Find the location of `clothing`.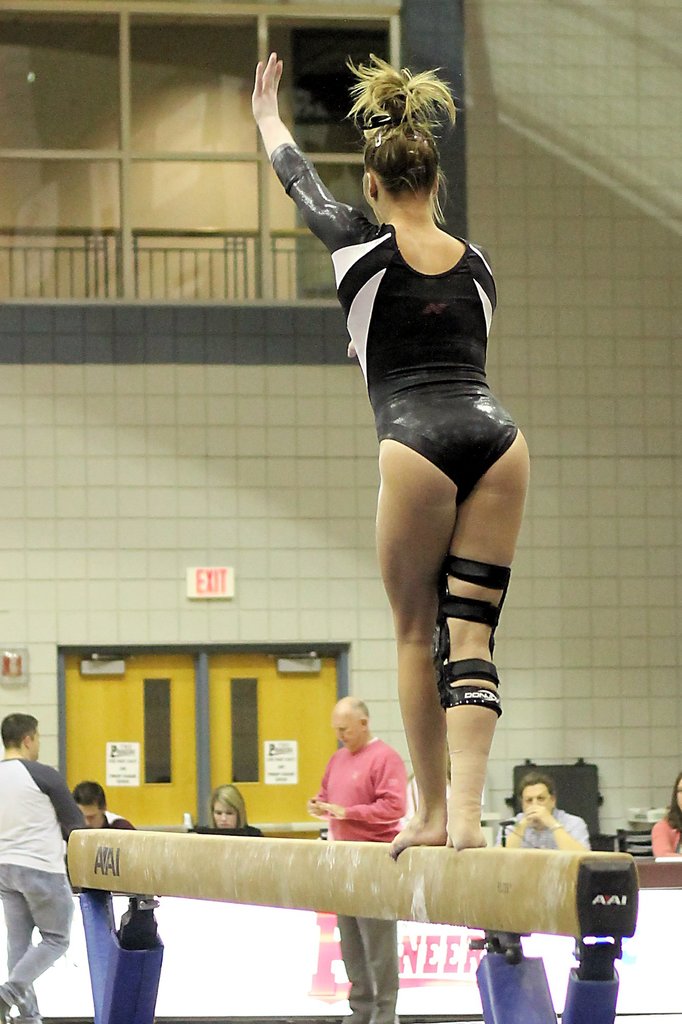
Location: BBox(0, 751, 95, 1023).
